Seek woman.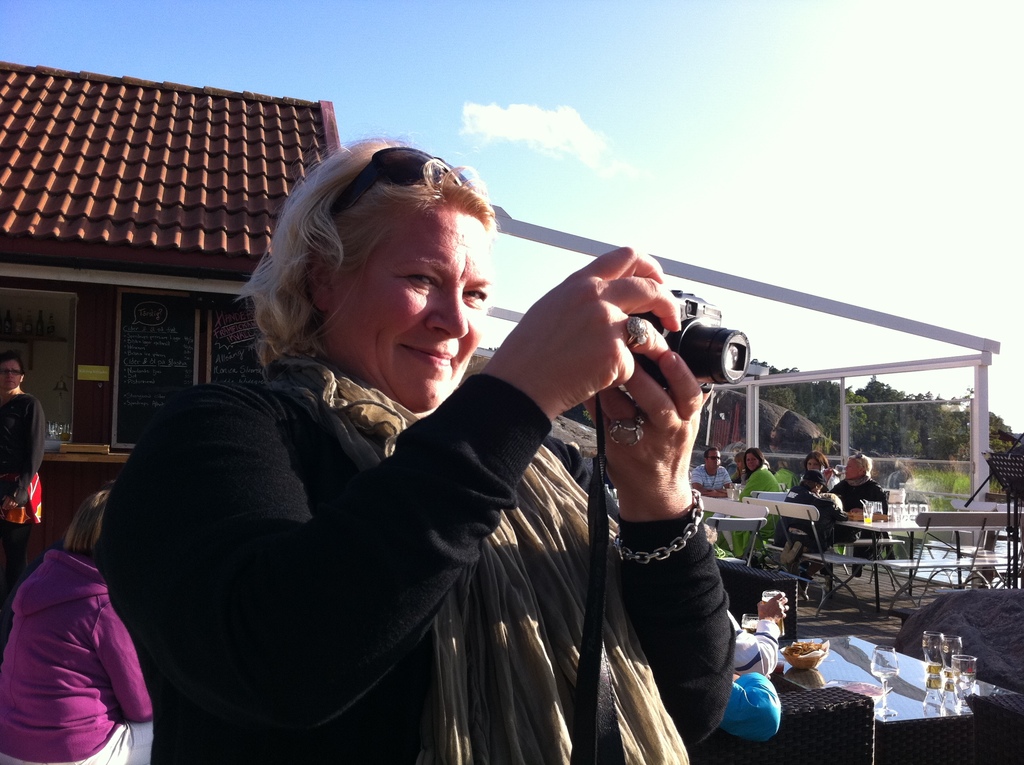
<box>770,447,893,574</box>.
